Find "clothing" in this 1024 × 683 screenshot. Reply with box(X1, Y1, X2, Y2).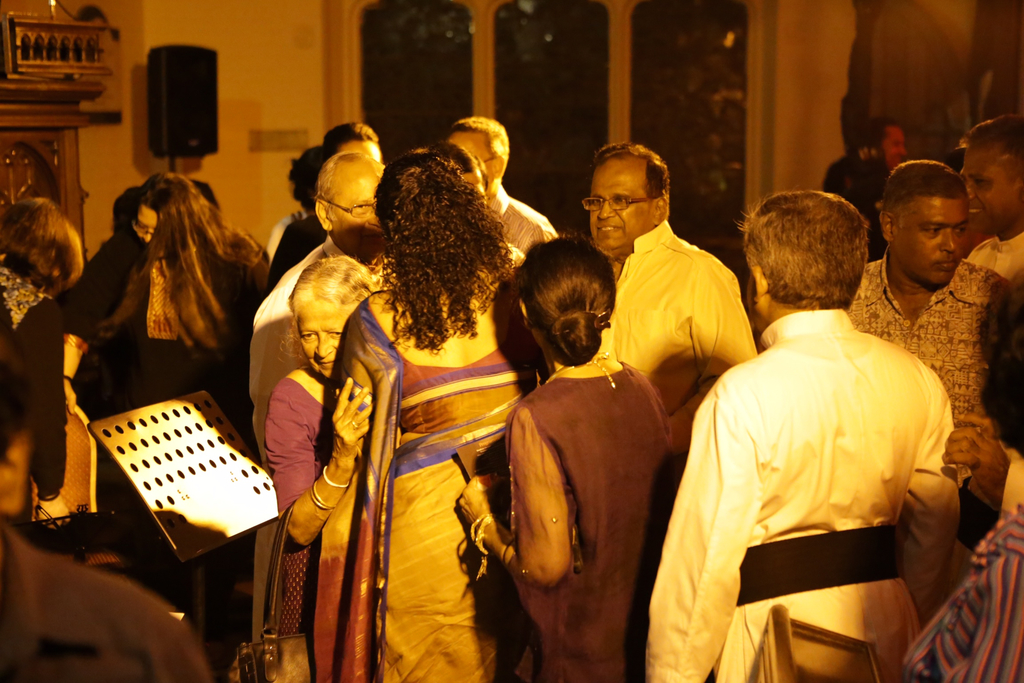
box(340, 288, 506, 667).
